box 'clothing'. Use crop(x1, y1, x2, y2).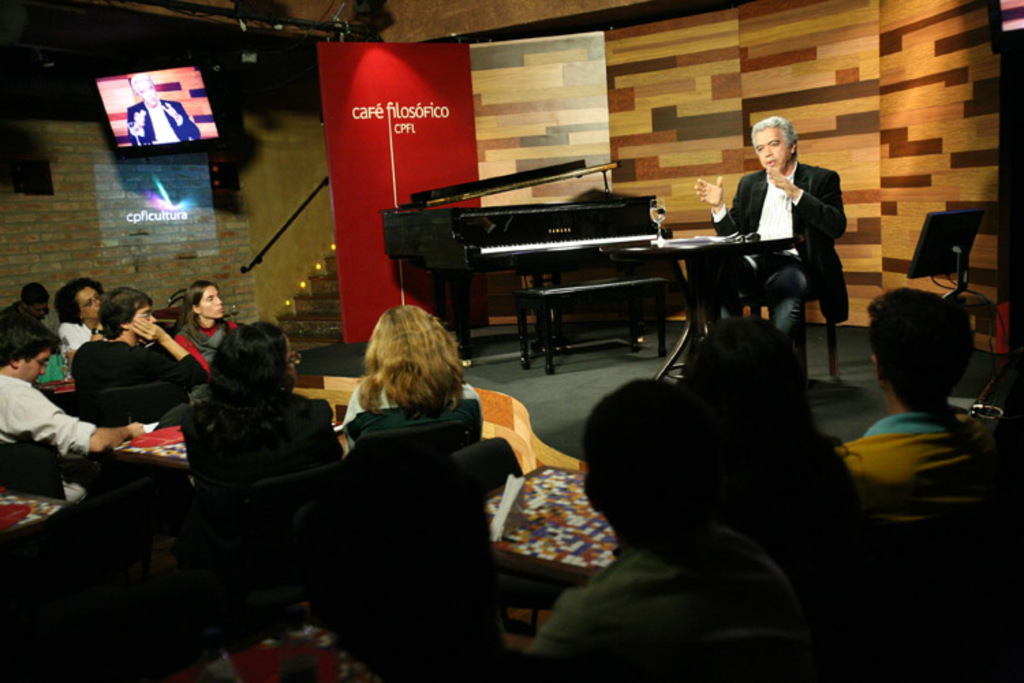
crop(330, 377, 478, 441).
